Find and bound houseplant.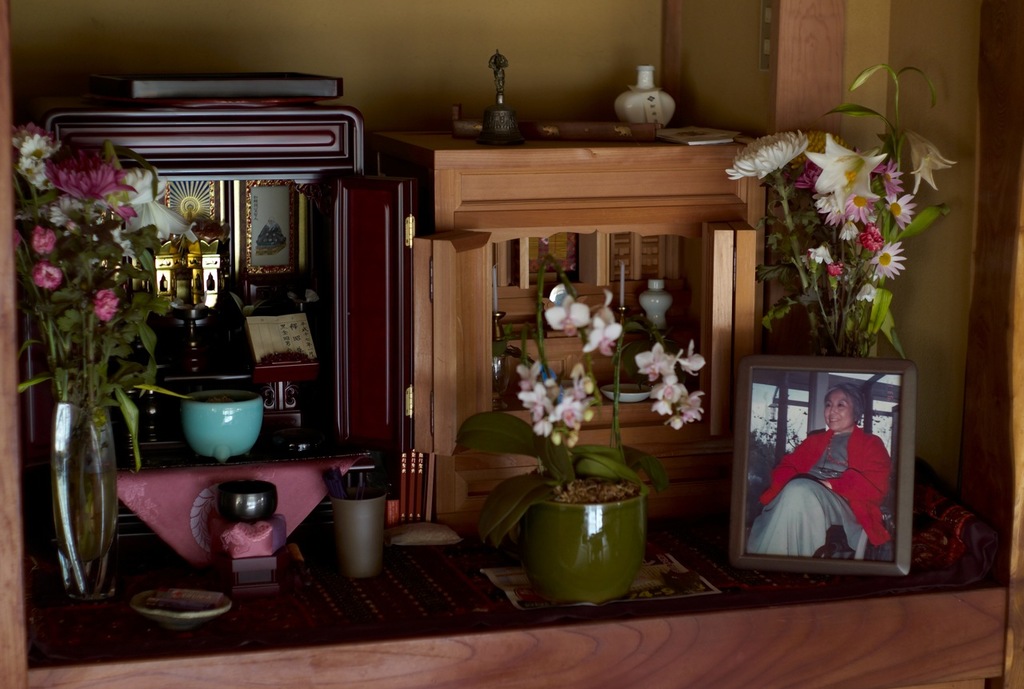
Bound: box(24, 118, 202, 581).
